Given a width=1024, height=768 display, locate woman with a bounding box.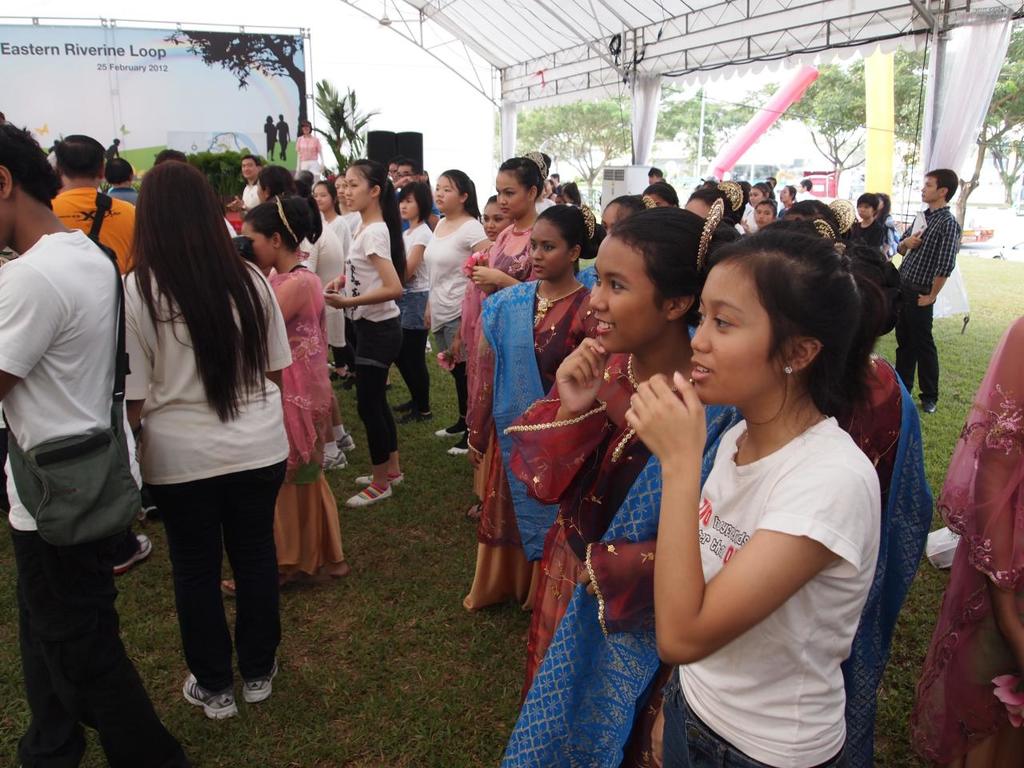
Located: select_region(419, 166, 474, 458).
